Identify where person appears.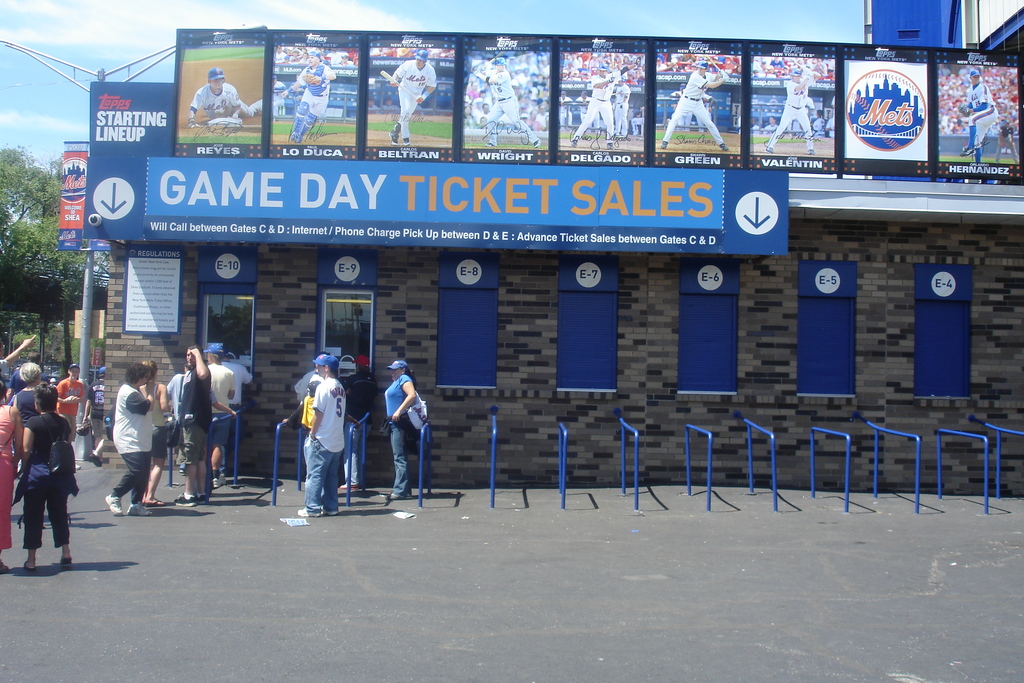
Appears at Rect(275, 50, 336, 140).
